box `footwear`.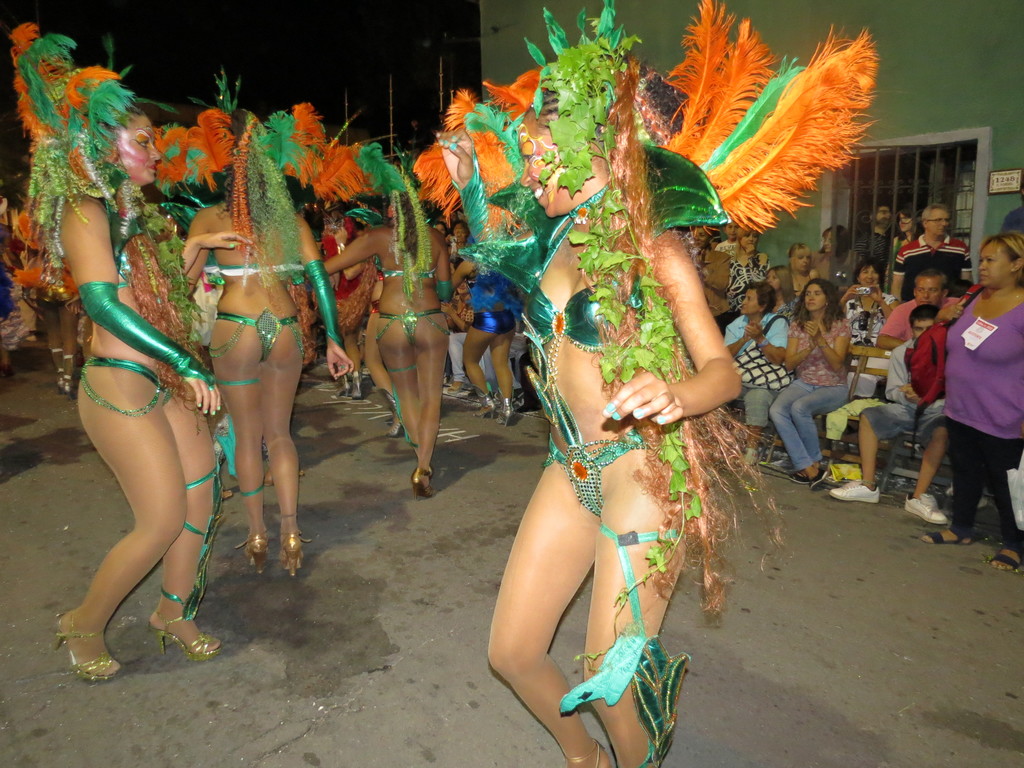
left=57, top=609, right=120, bottom=683.
